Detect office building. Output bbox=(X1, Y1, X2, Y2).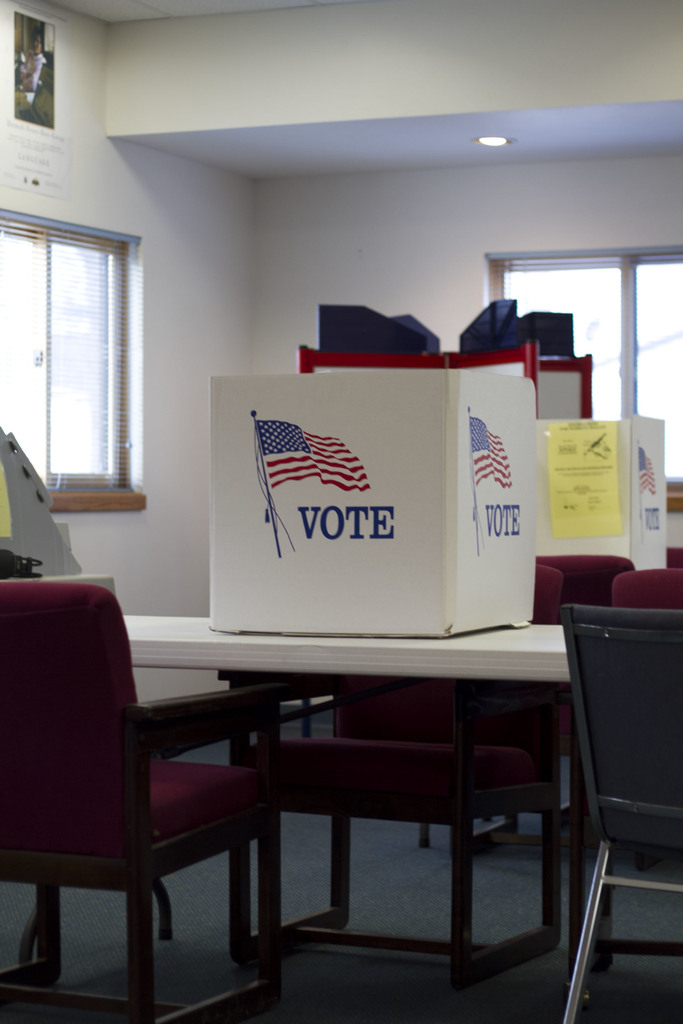
bbox=(0, 0, 682, 1023).
